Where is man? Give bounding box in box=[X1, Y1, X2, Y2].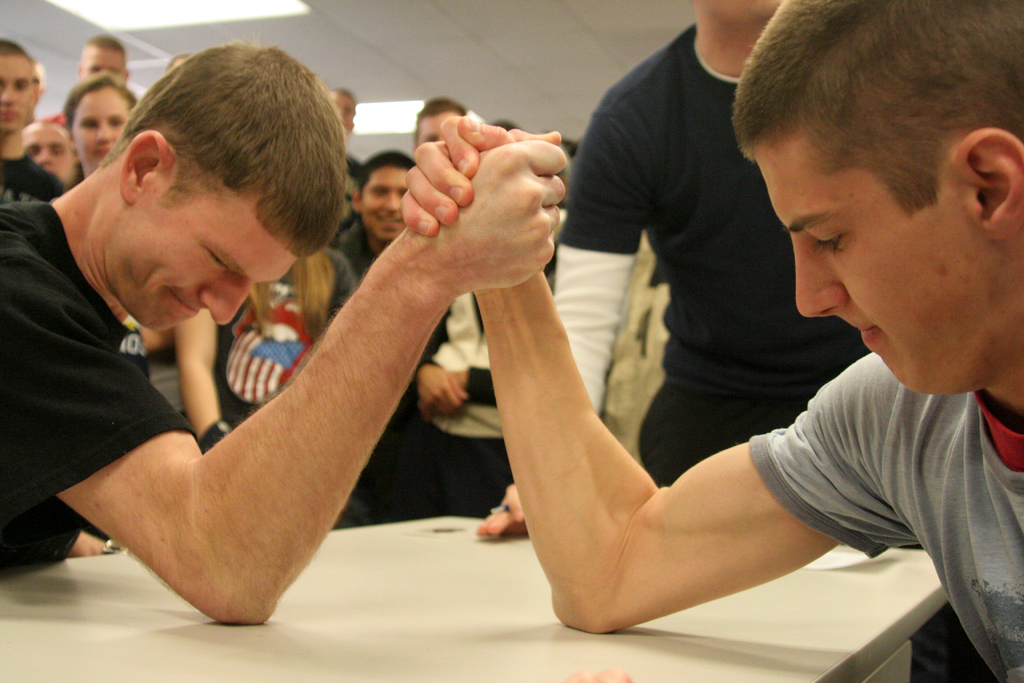
box=[41, 30, 135, 129].
